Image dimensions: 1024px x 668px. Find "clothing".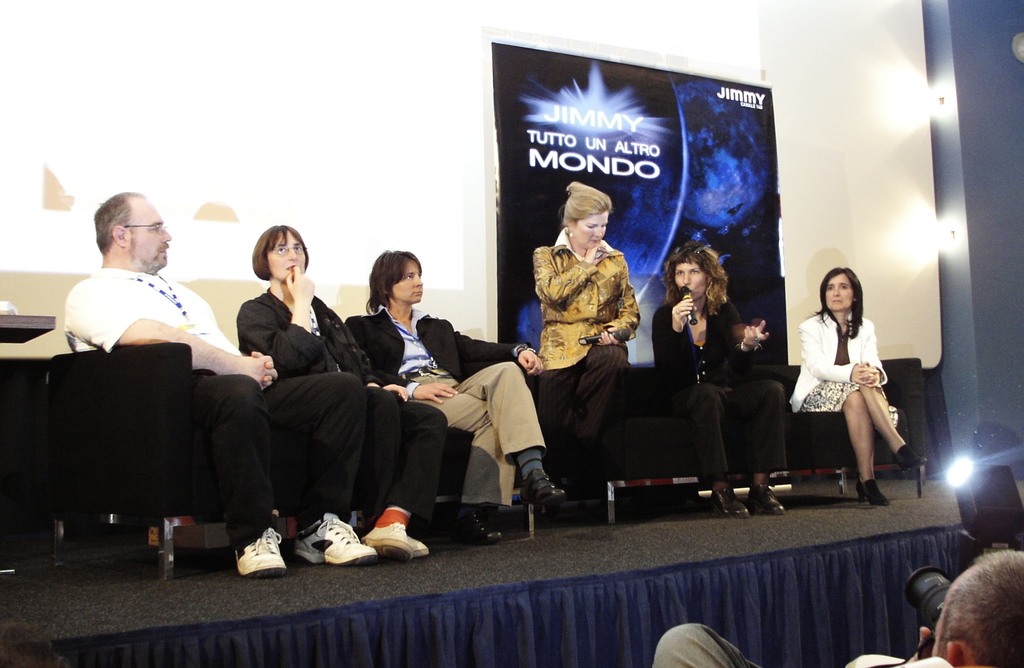
l=527, t=193, r=654, b=485.
